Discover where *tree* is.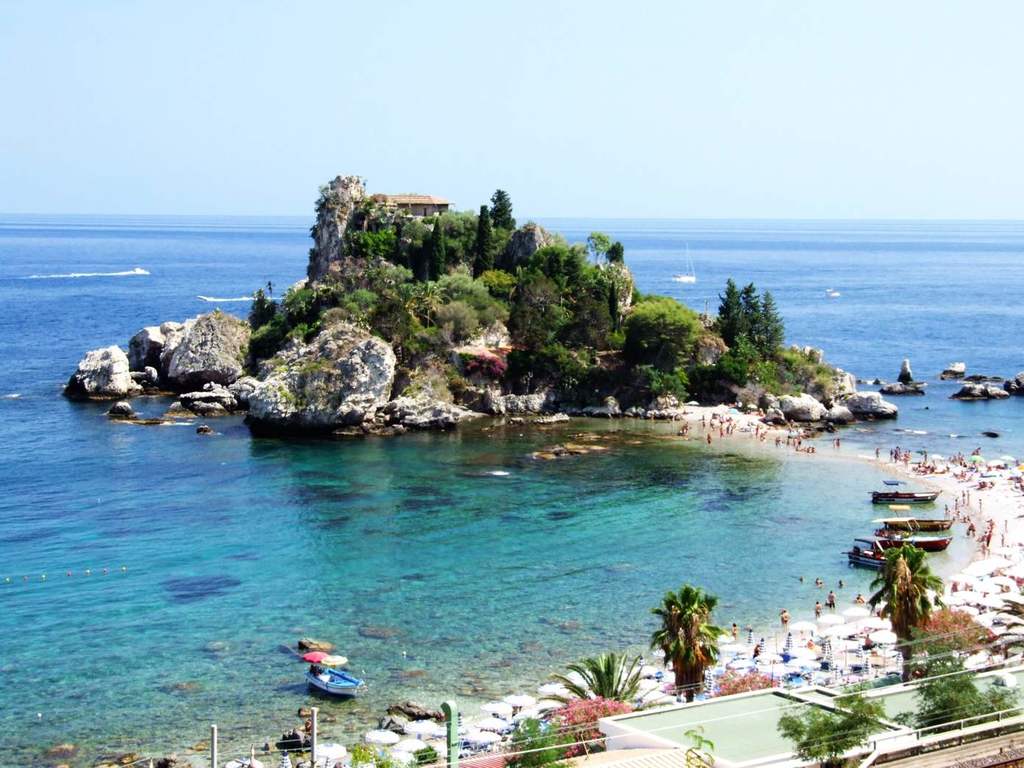
Discovered at <box>499,240,632,378</box>.
